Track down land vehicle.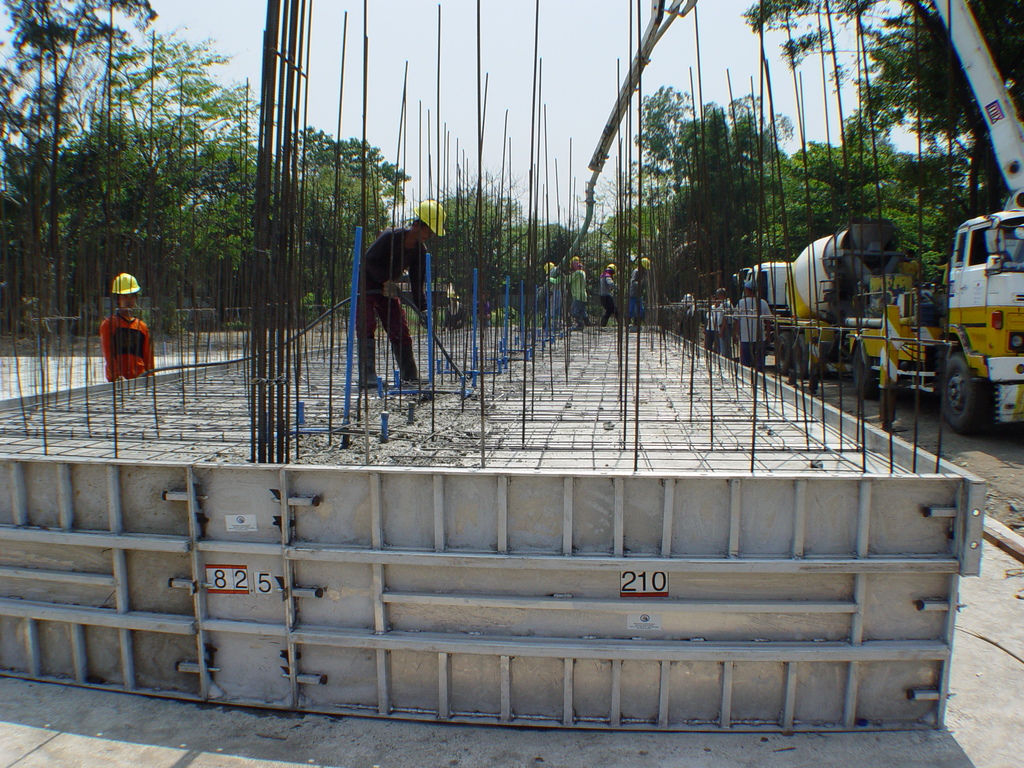
Tracked to left=845, top=0, right=1023, bottom=433.
